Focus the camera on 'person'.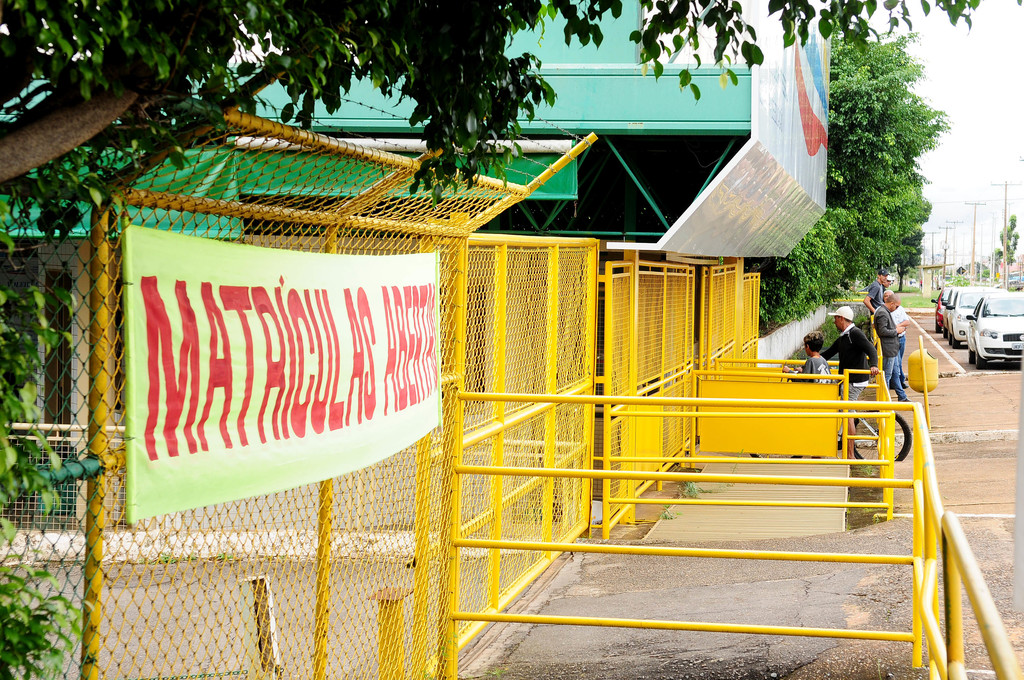
Focus region: <bbox>872, 294, 913, 404</bbox>.
